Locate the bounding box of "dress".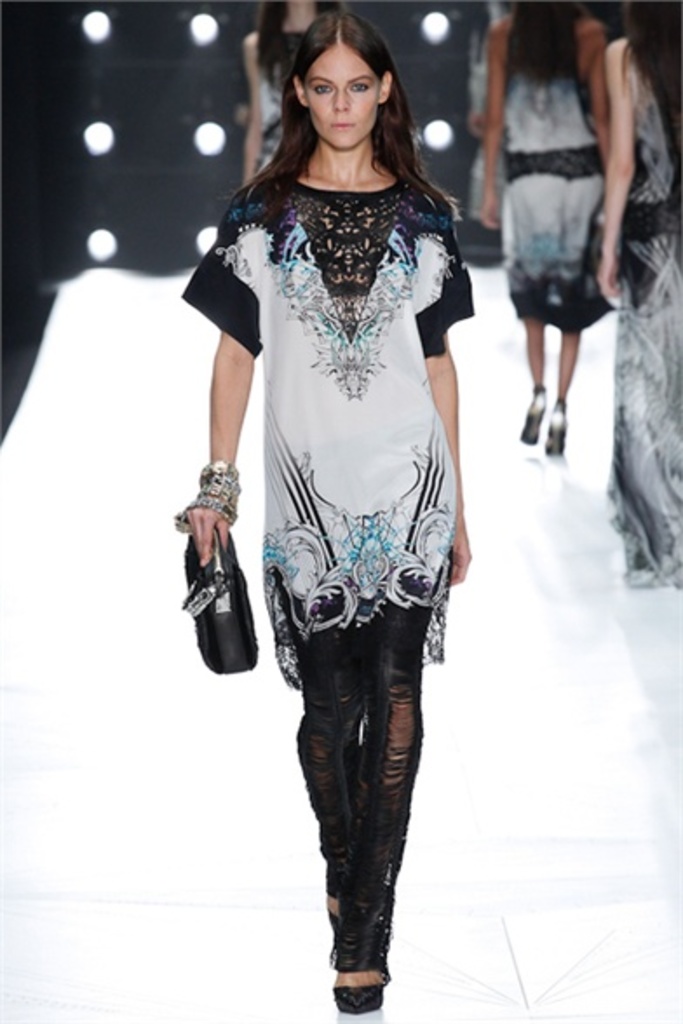
Bounding box: {"left": 500, "top": 70, "right": 615, "bottom": 334}.
